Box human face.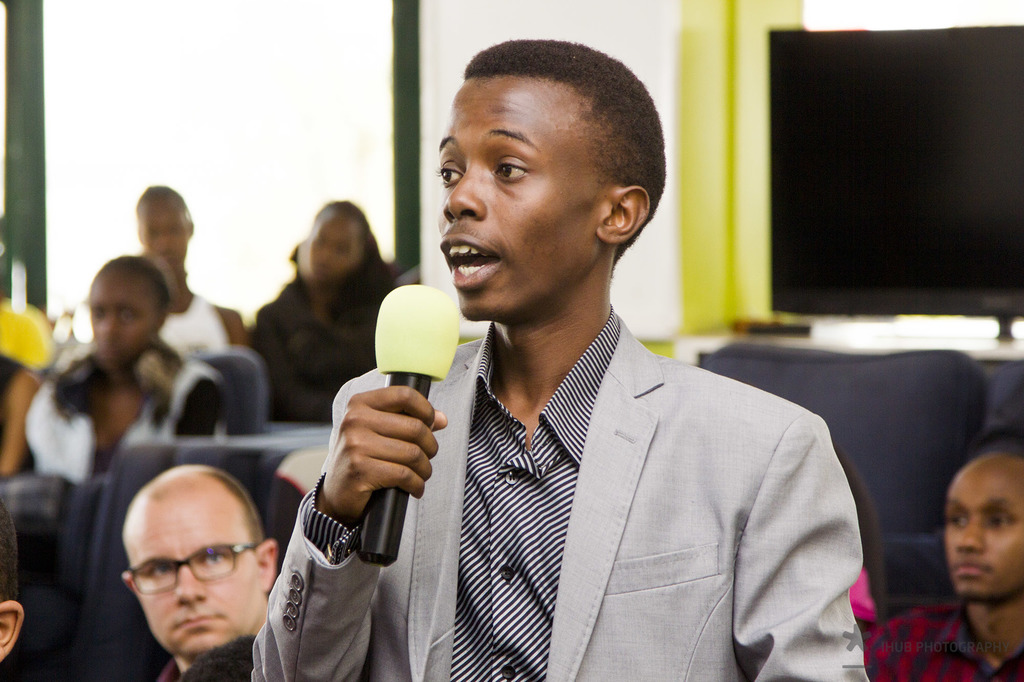
rect(944, 451, 1023, 598).
